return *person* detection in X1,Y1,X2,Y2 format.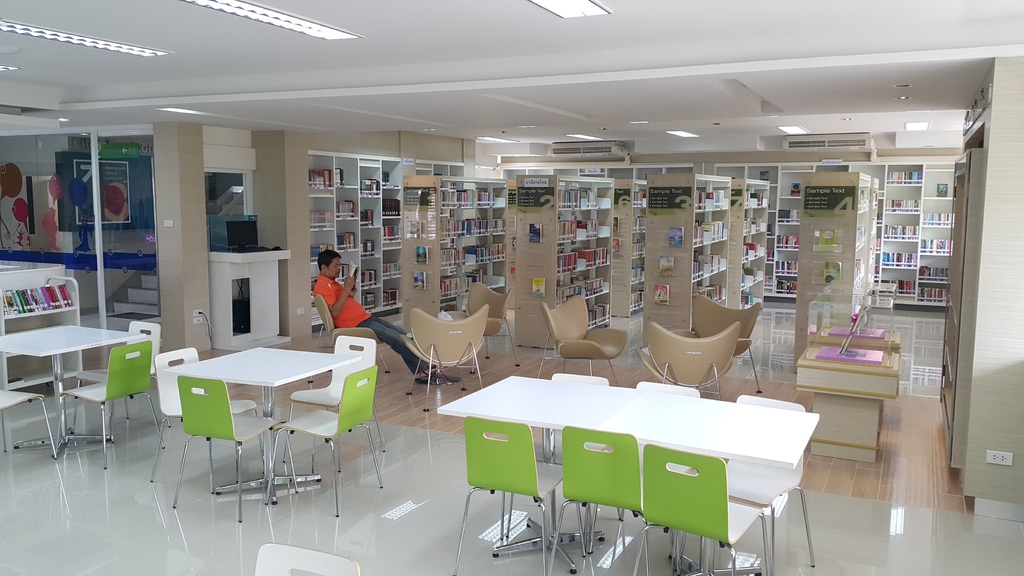
313,249,449,377.
